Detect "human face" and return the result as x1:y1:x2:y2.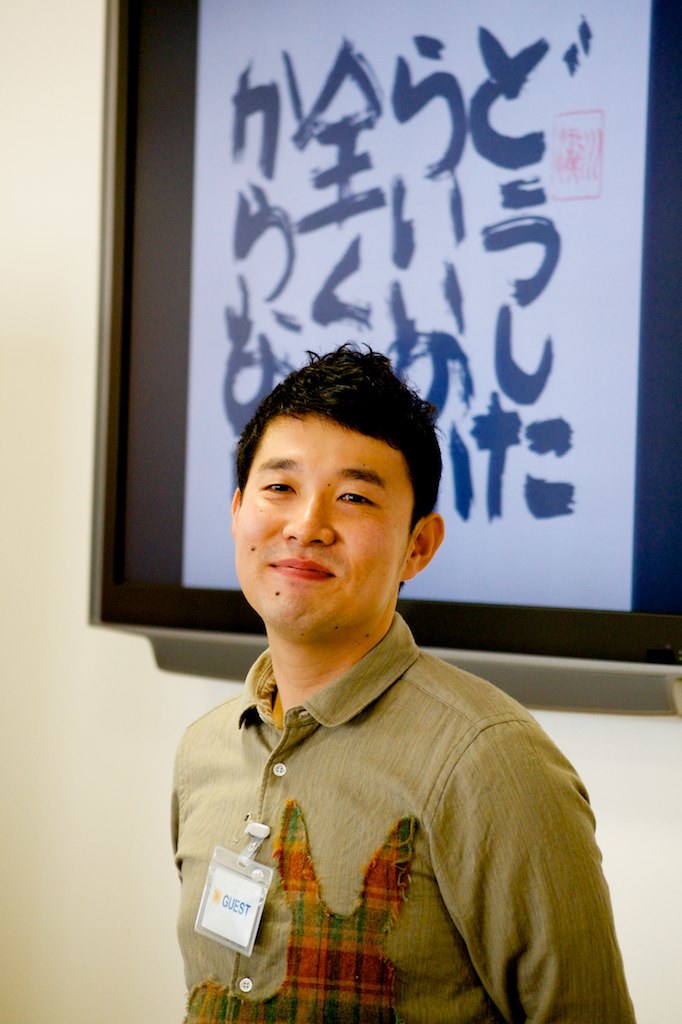
230:414:409:635.
